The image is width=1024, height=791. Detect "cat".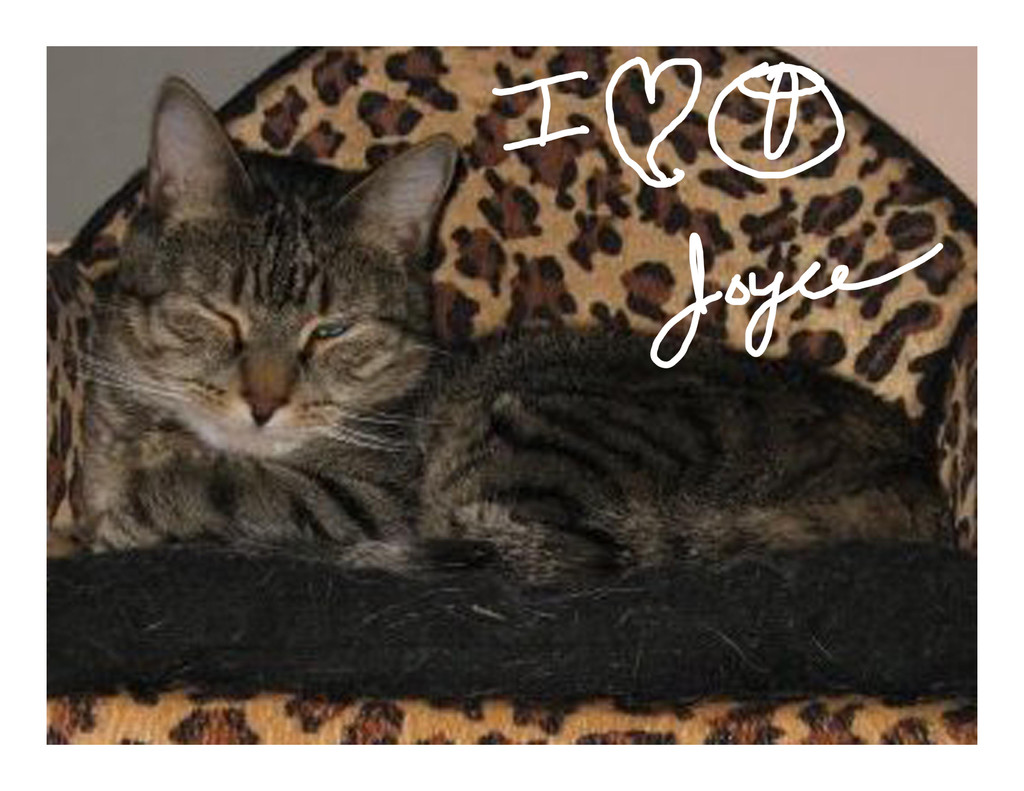
Detection: rect(61, 68, 955, 583).
